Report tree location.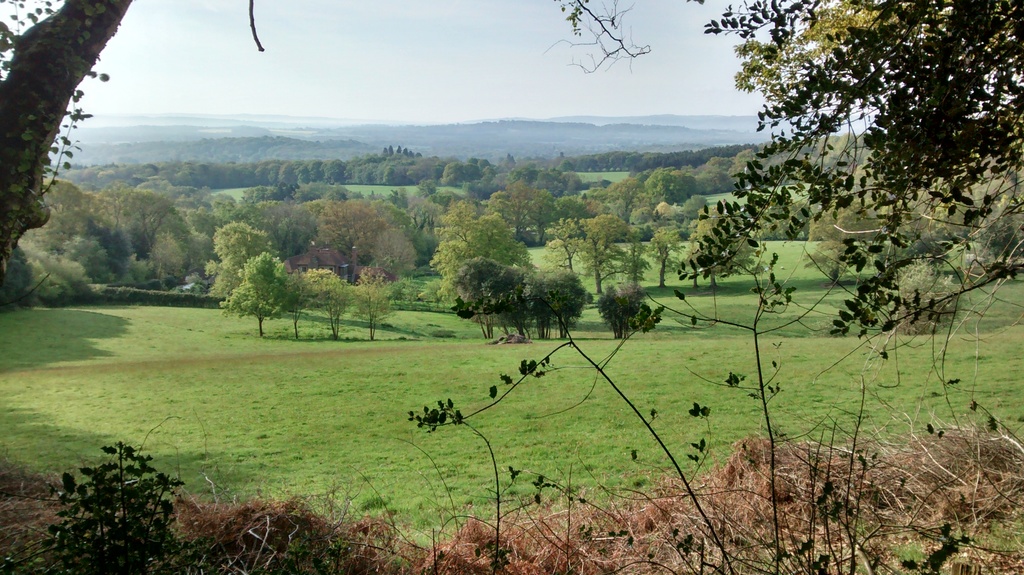
Report: {"x1": 0, "y1": 0, "x2": 262, "y2": 269}.
